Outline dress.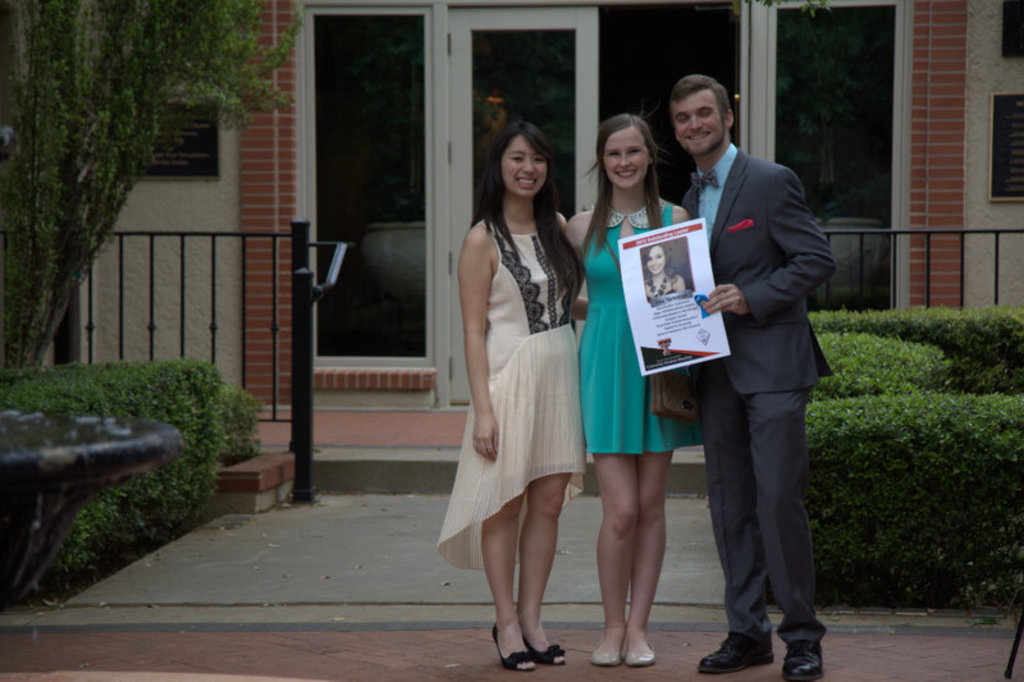
Outline: <bbox>570, 188, 717, 481</bbox>.
